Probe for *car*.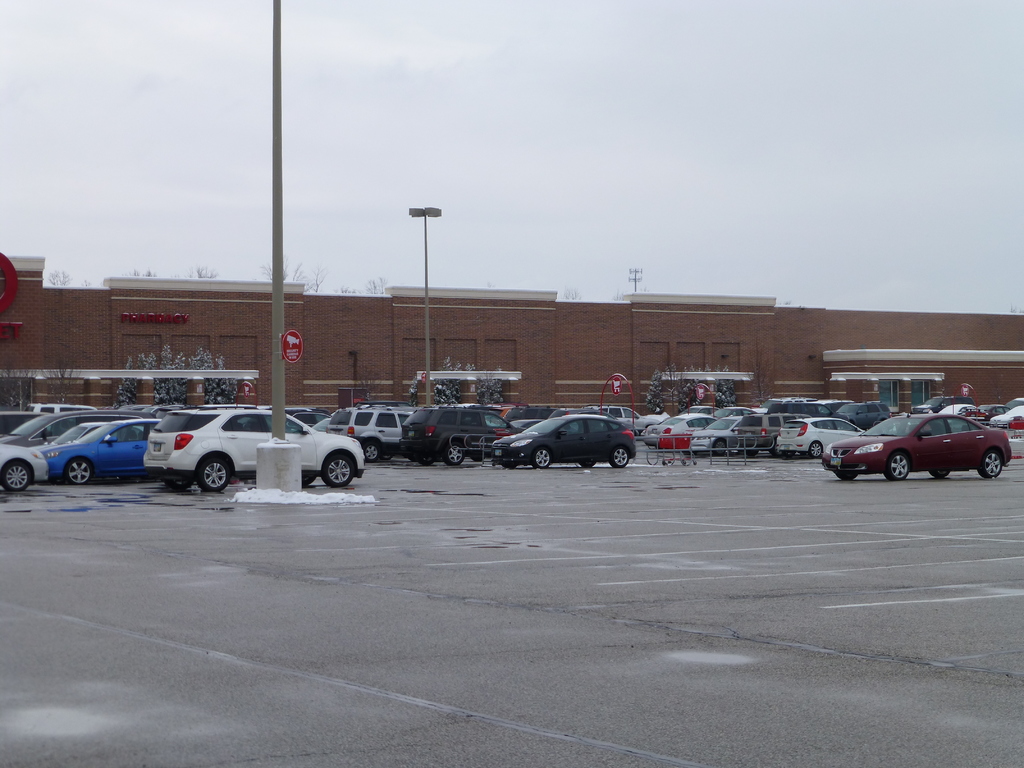
Probe result: box=[695, 414, 783, 456].
